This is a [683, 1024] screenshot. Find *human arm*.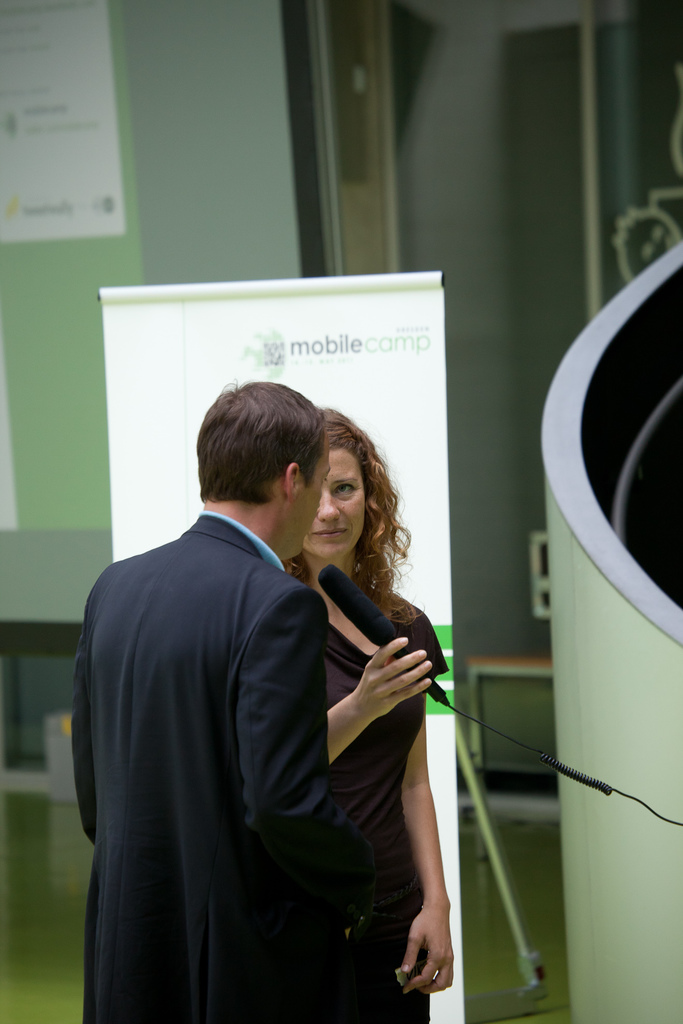
Bounding box: l=391, t=614, r=451, b=994.
